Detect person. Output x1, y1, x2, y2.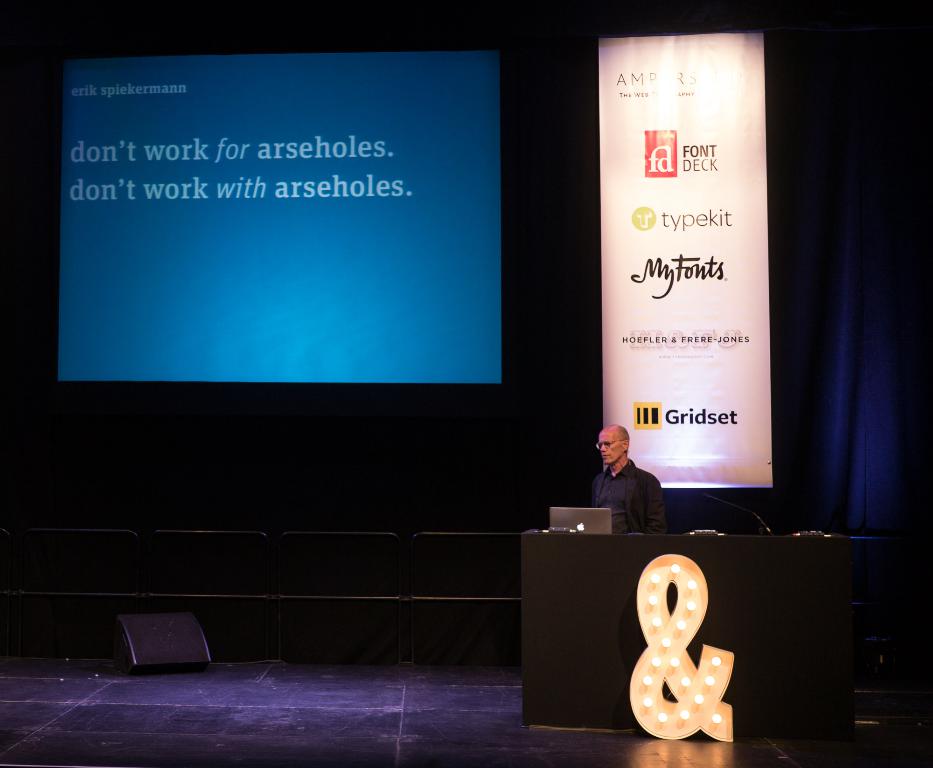
589, 426, 672, 548.
